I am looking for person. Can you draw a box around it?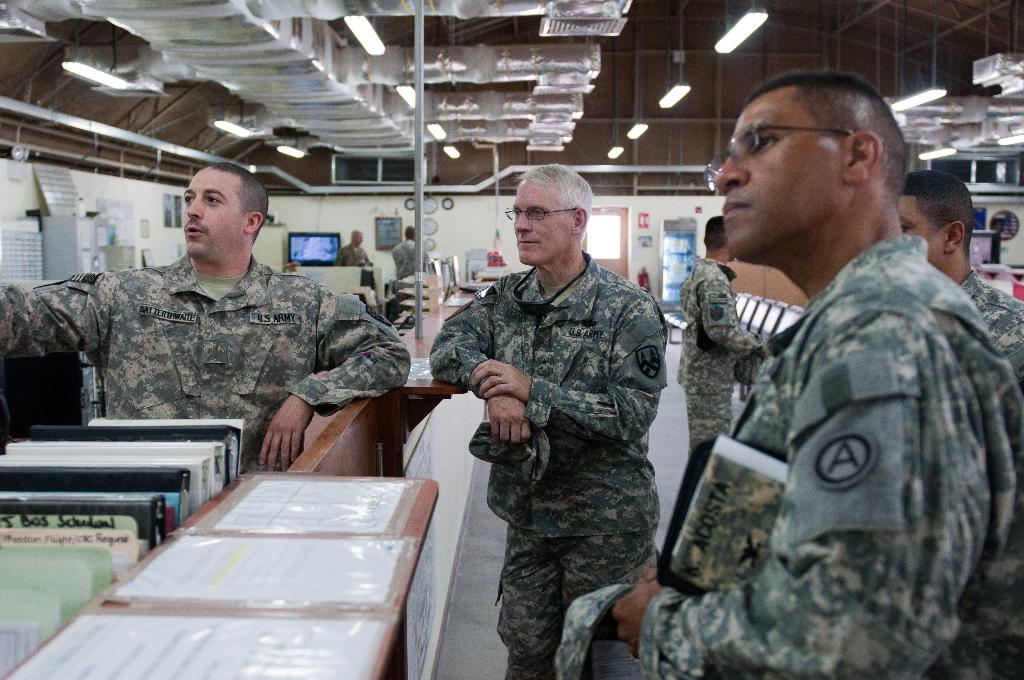
Sure, the bounding box is <bbox>548, 69, 1023, 679</bbox>.
